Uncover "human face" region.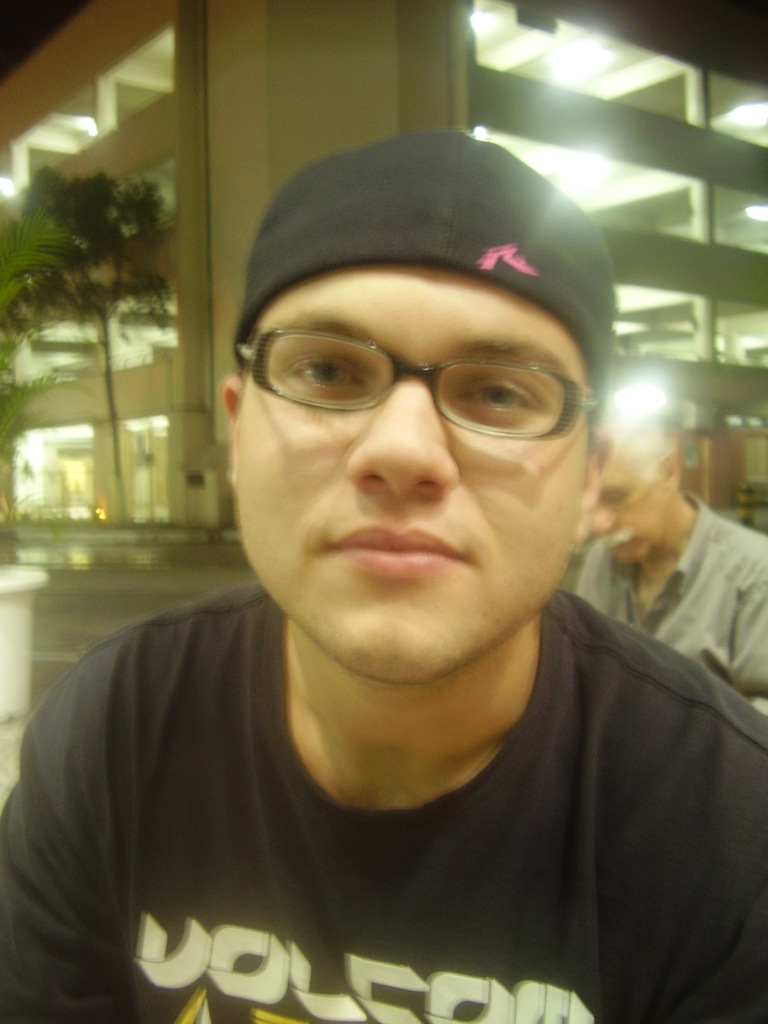
Uncovered: region(576, 428, 669, 578).
